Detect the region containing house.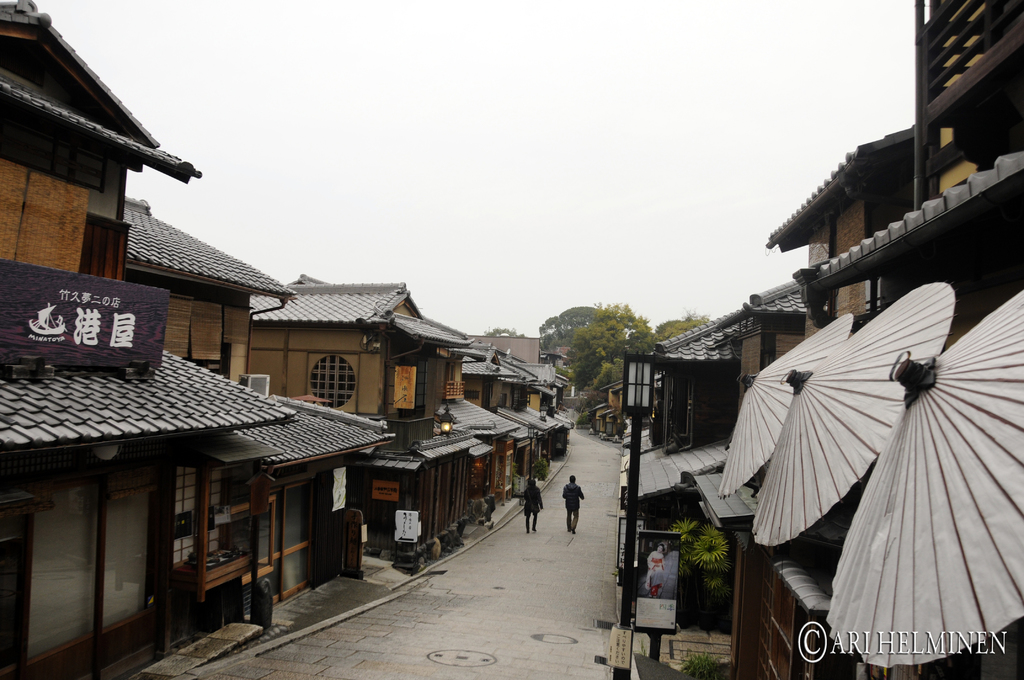
<region>122, 197, 395, 651</region>.
